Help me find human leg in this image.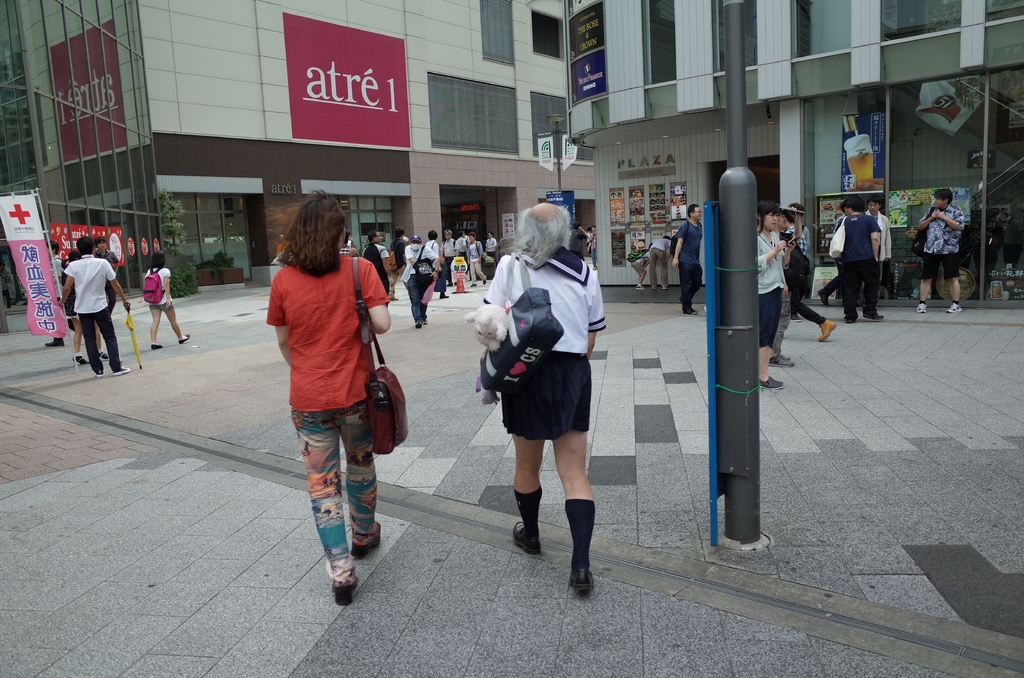
Found it: (x1=100, y1=307, x2=139, y2=371).
